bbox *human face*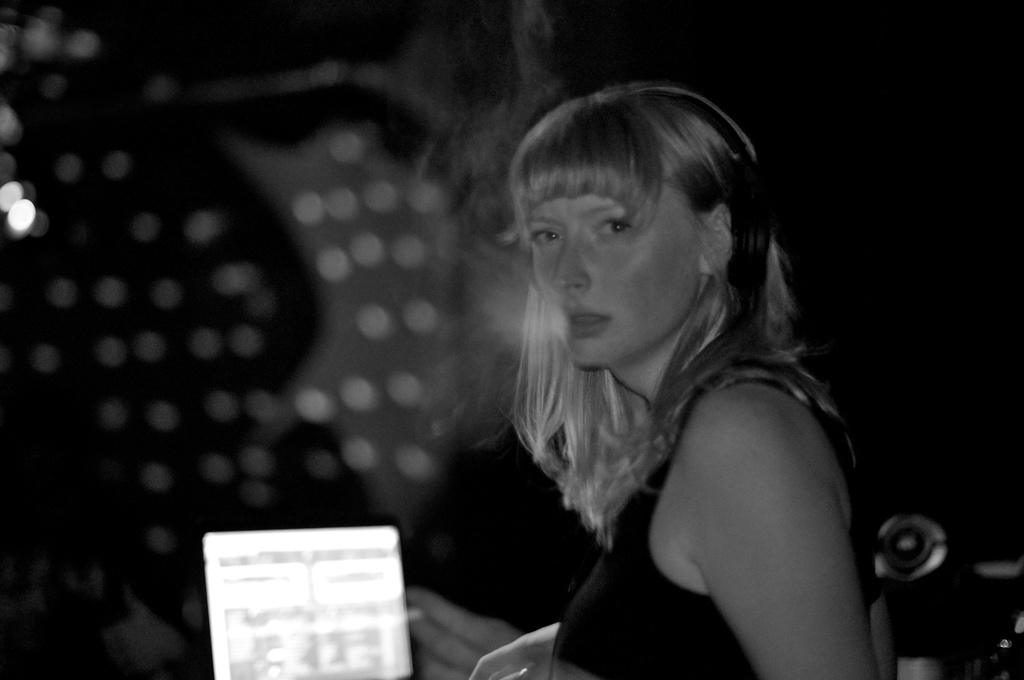
{"left": 529, "top": 180, "right": 701, "bottom": 366}
